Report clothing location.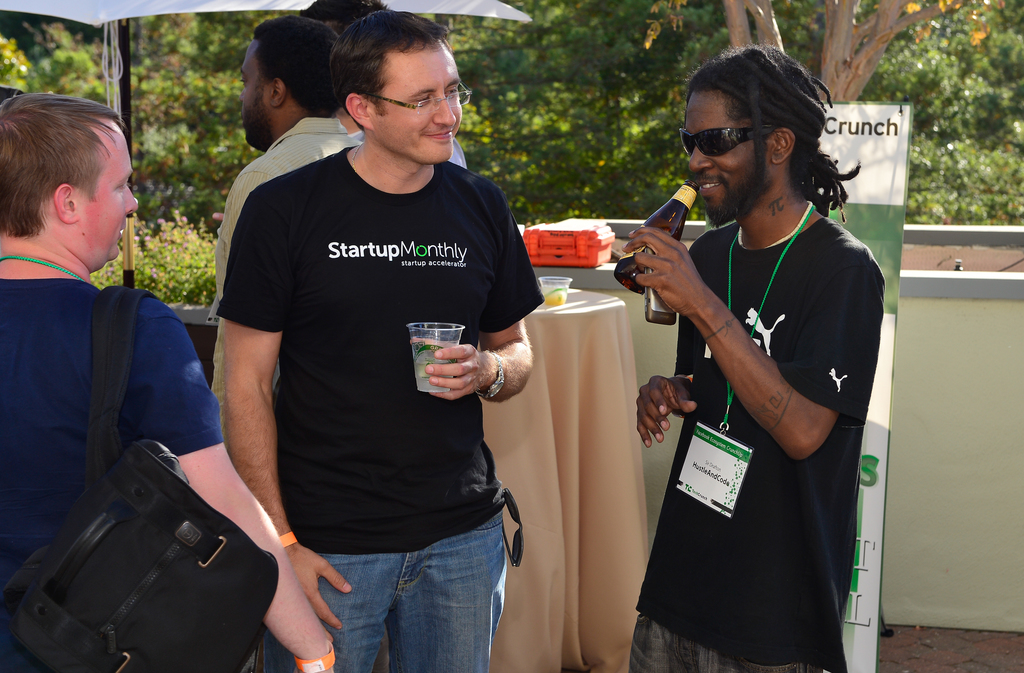
Report: bbox=[0, 275, 228, 672].
